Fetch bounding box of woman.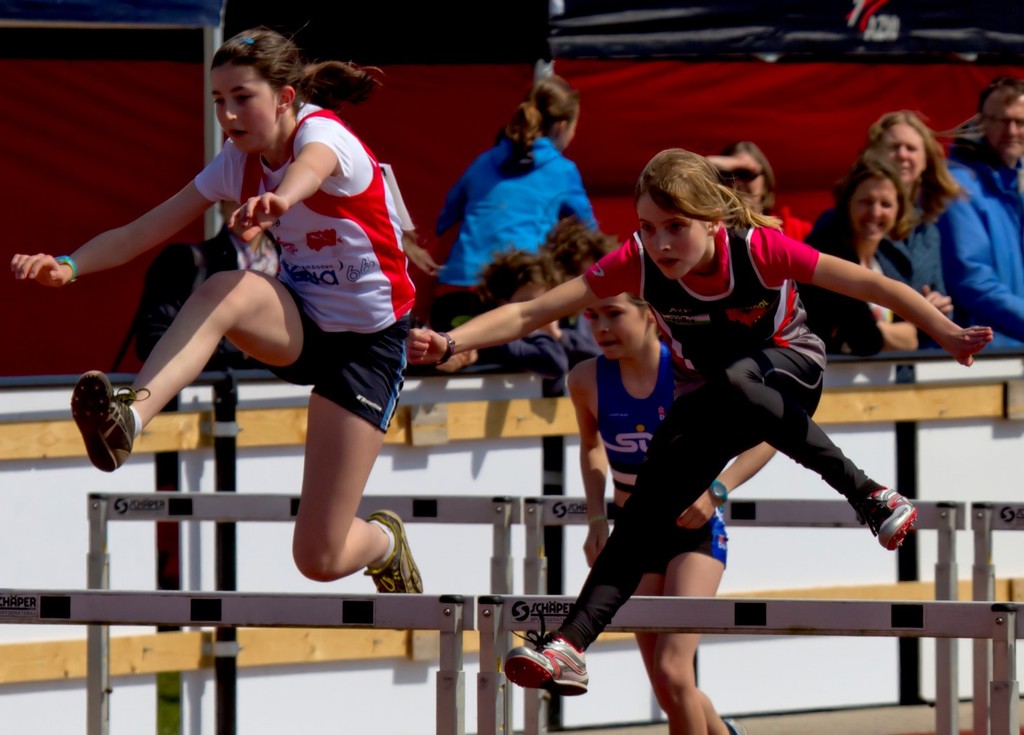
Bbox: [81,39,419,601].
